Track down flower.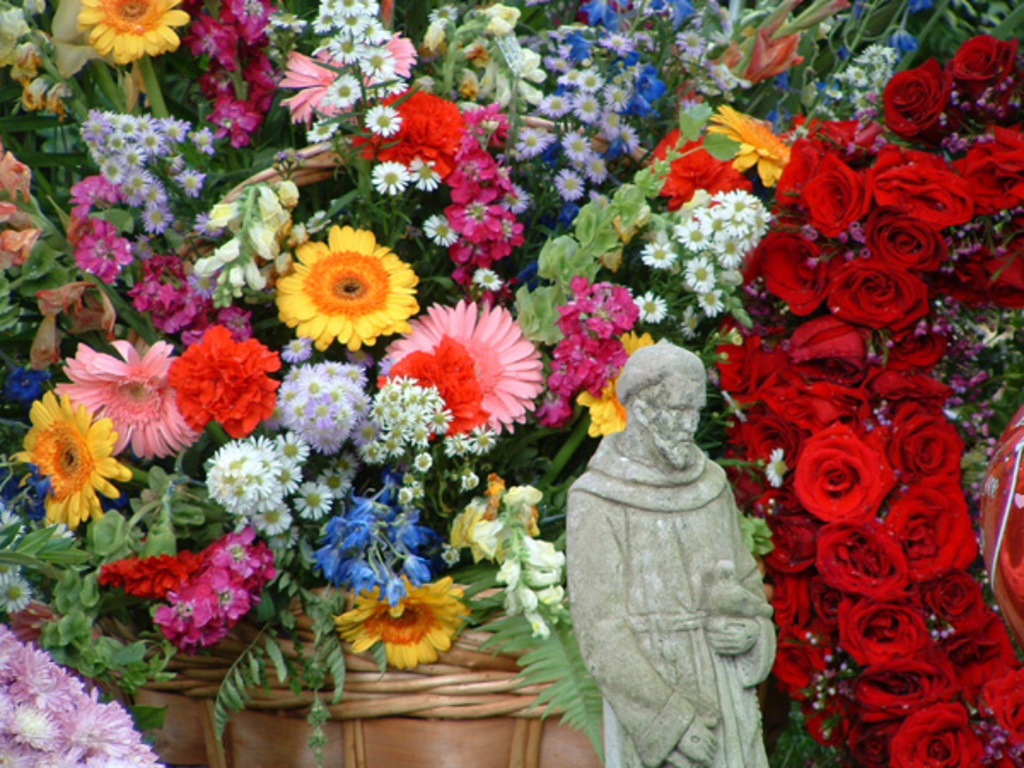
Tracked to 331 577 468 669.
